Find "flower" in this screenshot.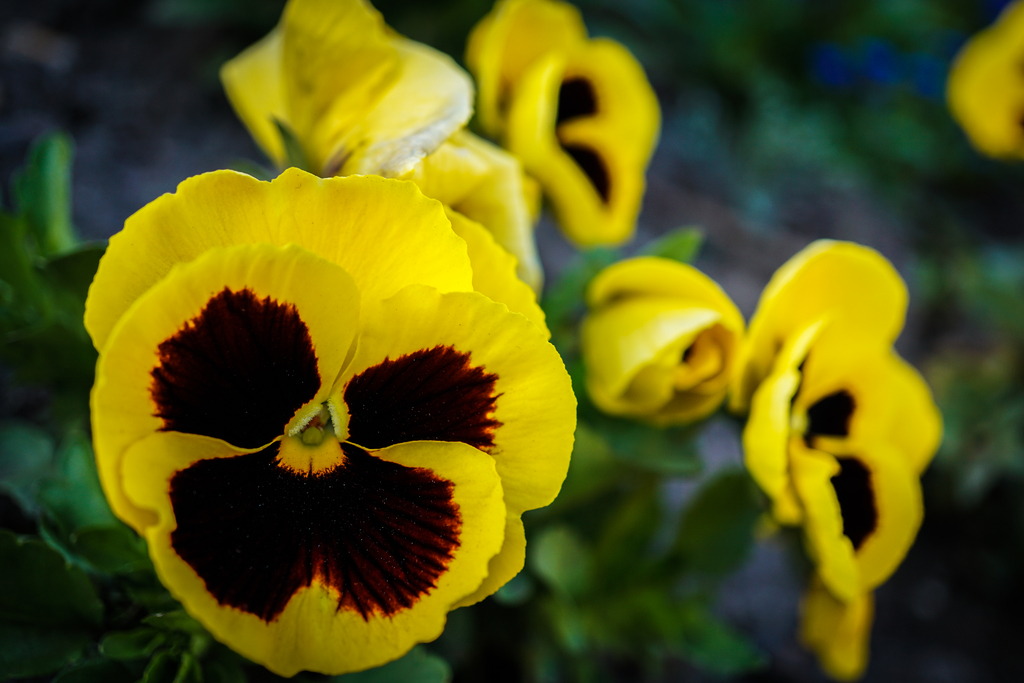
The bounding box for "flower" is <box>582,254,743,428</box>.
